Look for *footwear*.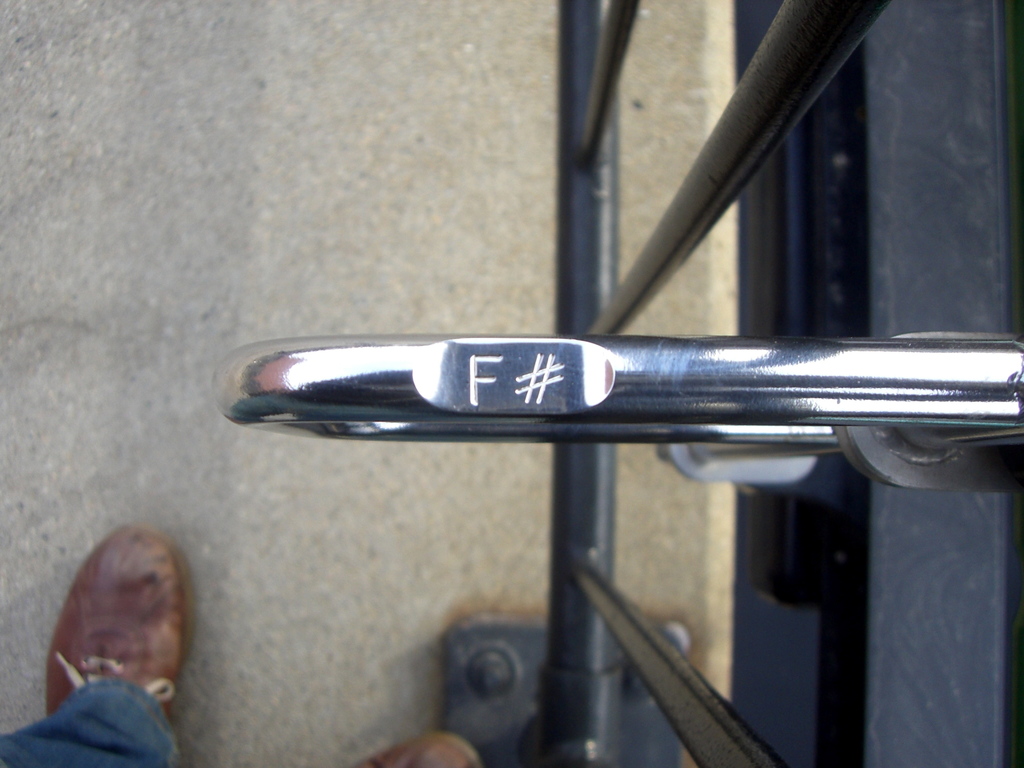
Found: BBox(349, 730, 481, 767).
